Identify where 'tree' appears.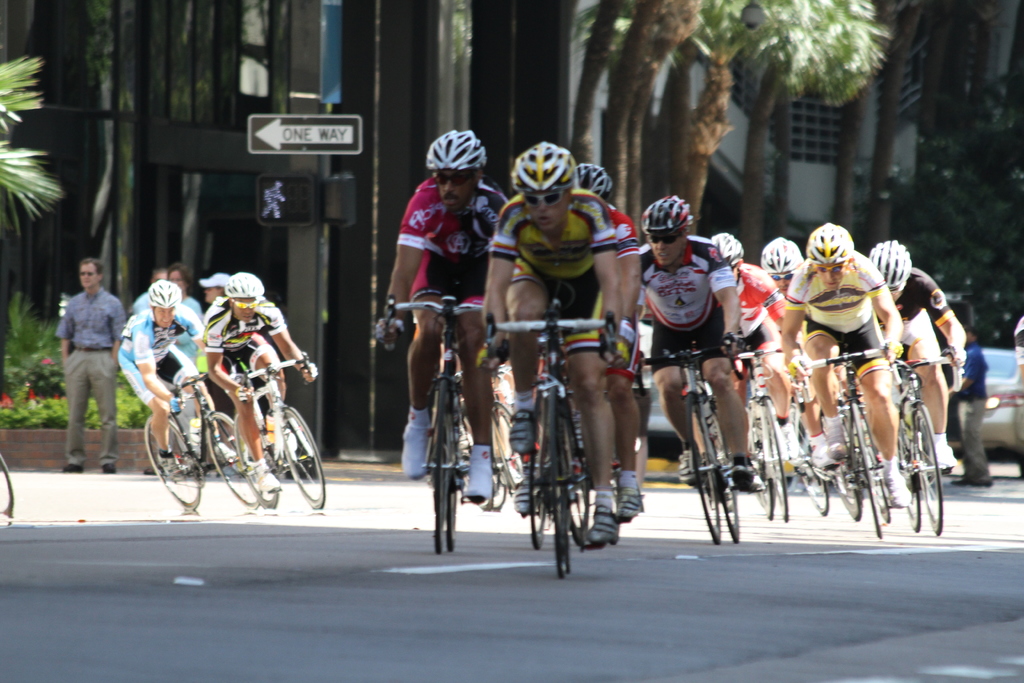
Appears at rect(982, 0, 1023, 210).
